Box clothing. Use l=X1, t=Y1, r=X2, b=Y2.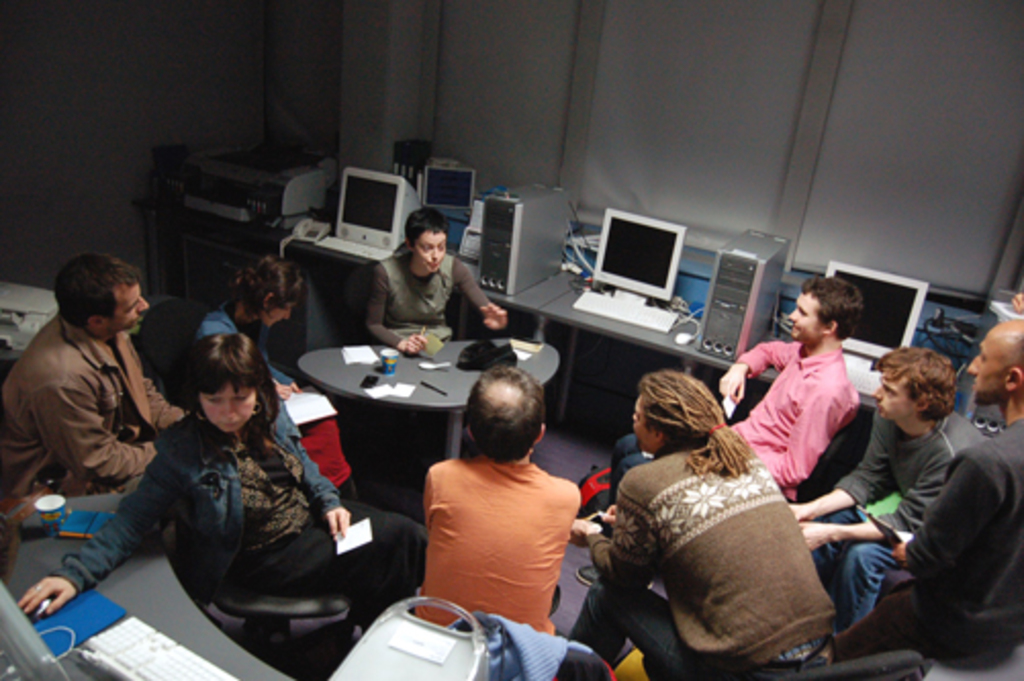
l=805, t=407, r=985, b=634.
